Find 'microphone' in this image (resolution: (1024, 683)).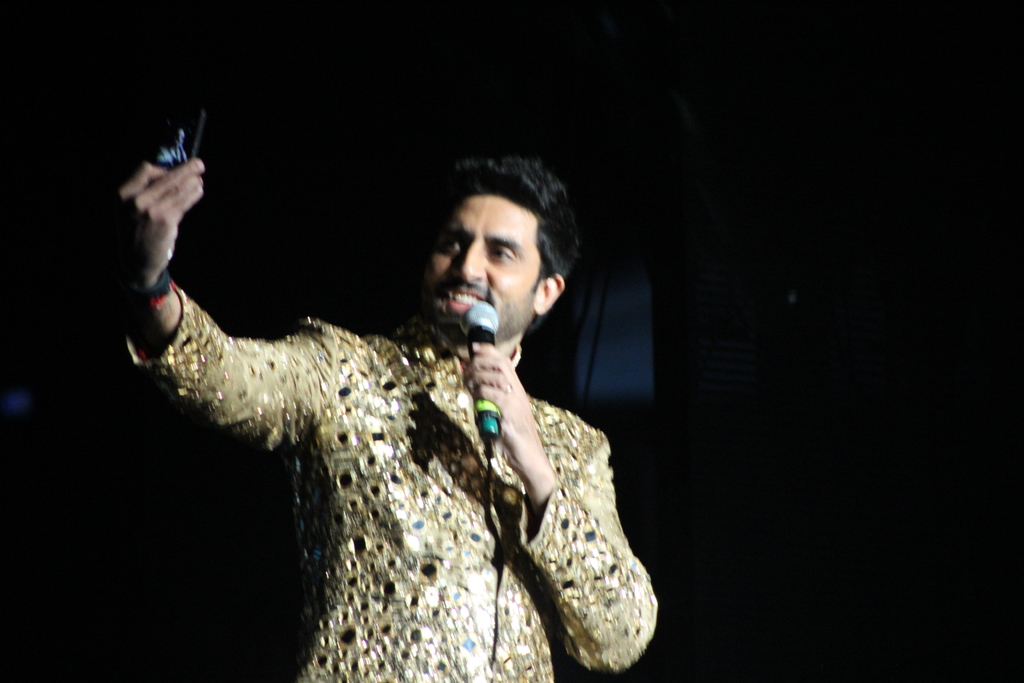
447 295 508 457.
